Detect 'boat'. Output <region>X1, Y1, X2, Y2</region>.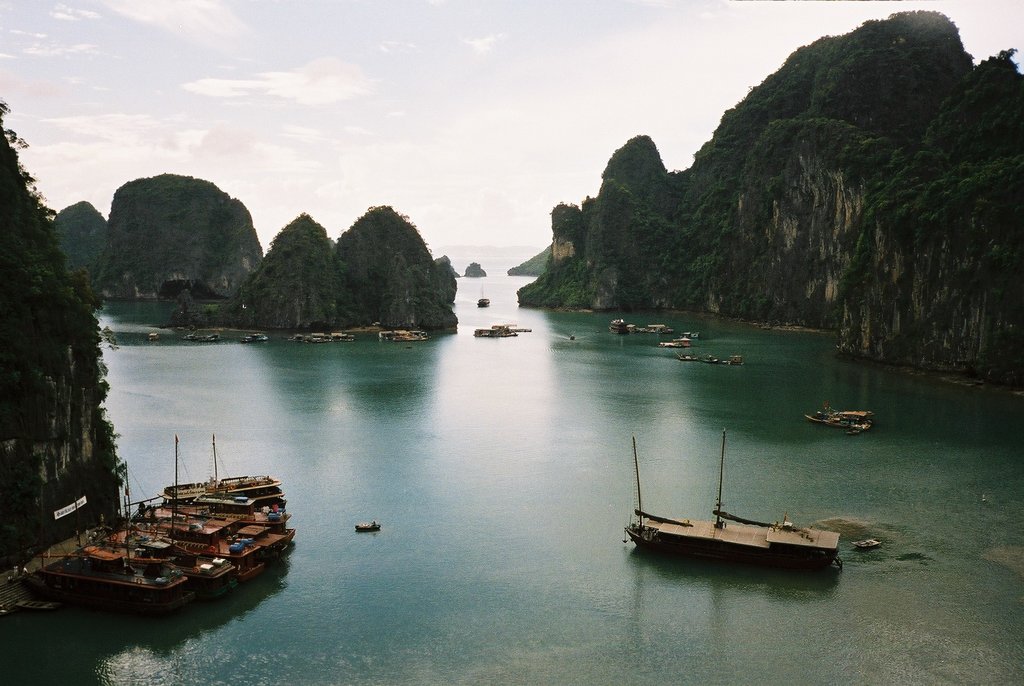
<region>380, 323, 424, 342</region>.
